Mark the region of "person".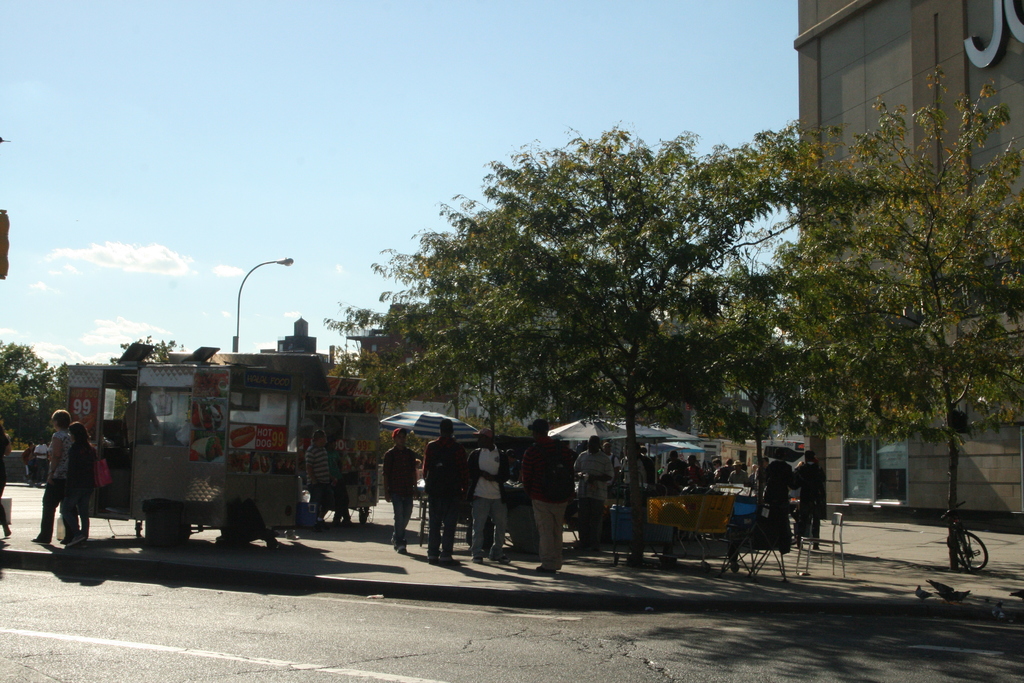
Region: 420,415,467,564.
